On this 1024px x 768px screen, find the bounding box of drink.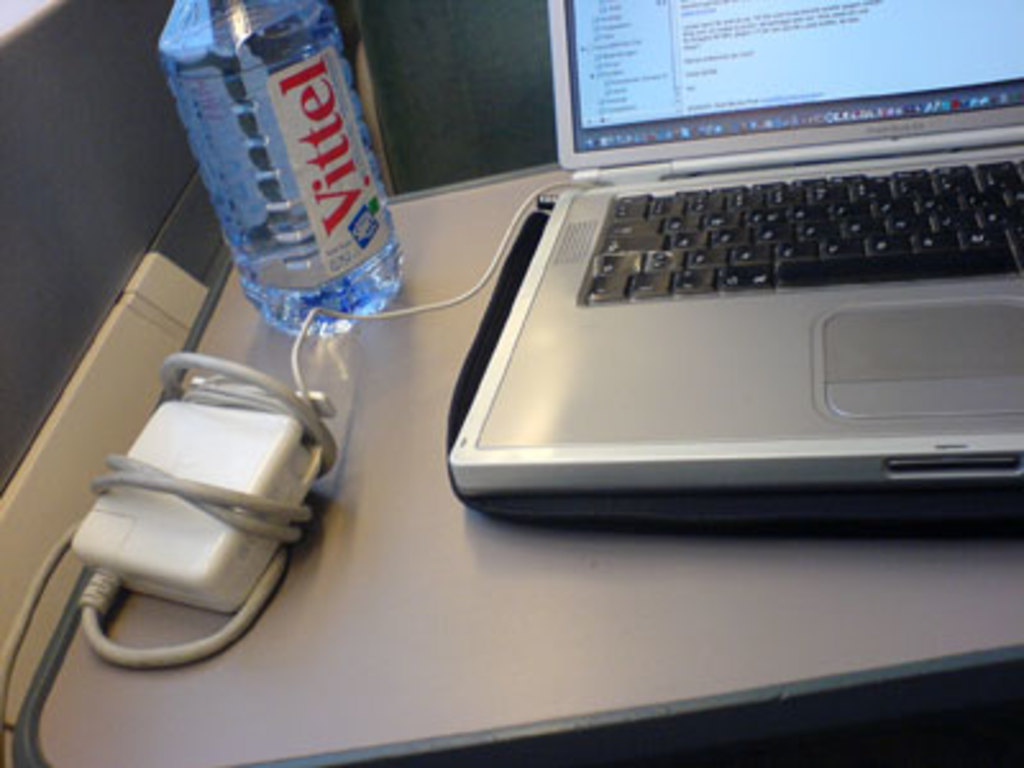
Bounding box: bbox(174, 0, 410, 325).
